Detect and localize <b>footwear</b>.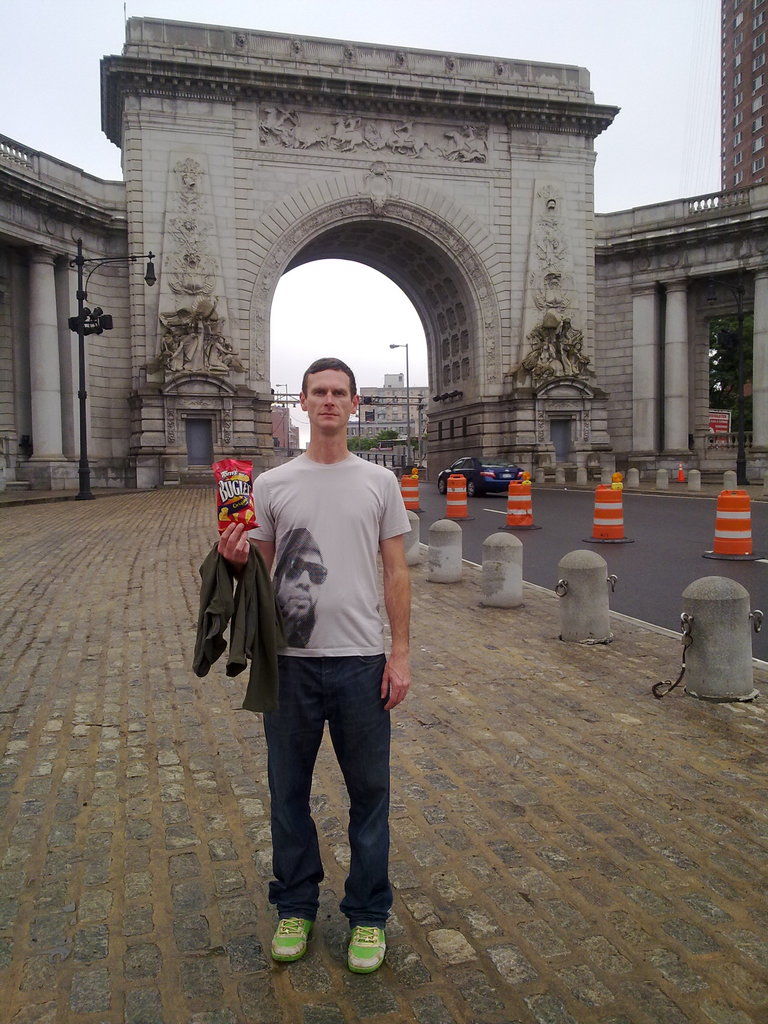
Localized at [266,917,315,964].
